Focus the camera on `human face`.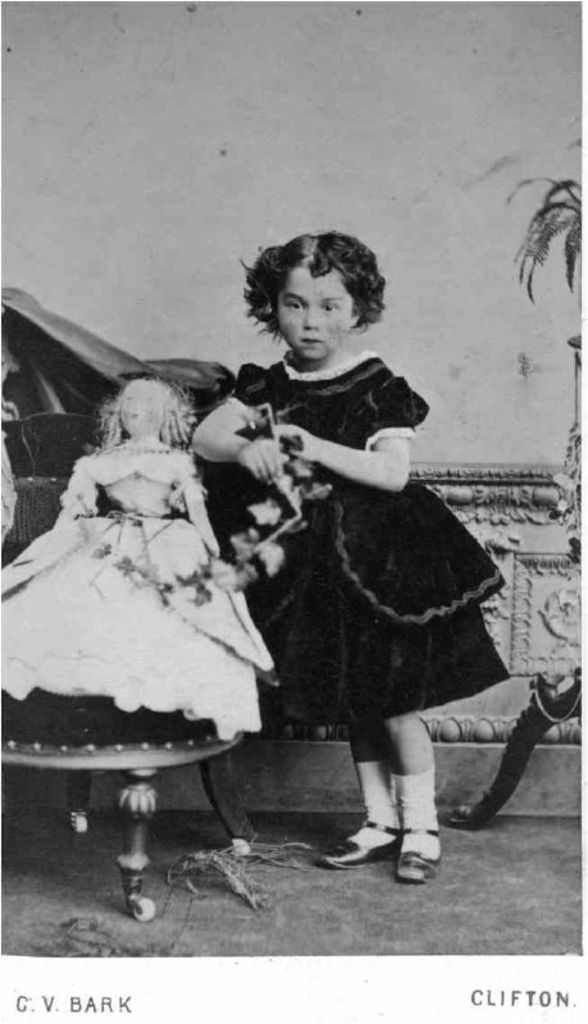
Focus region: bbox=(282, 265, 357, 365).
